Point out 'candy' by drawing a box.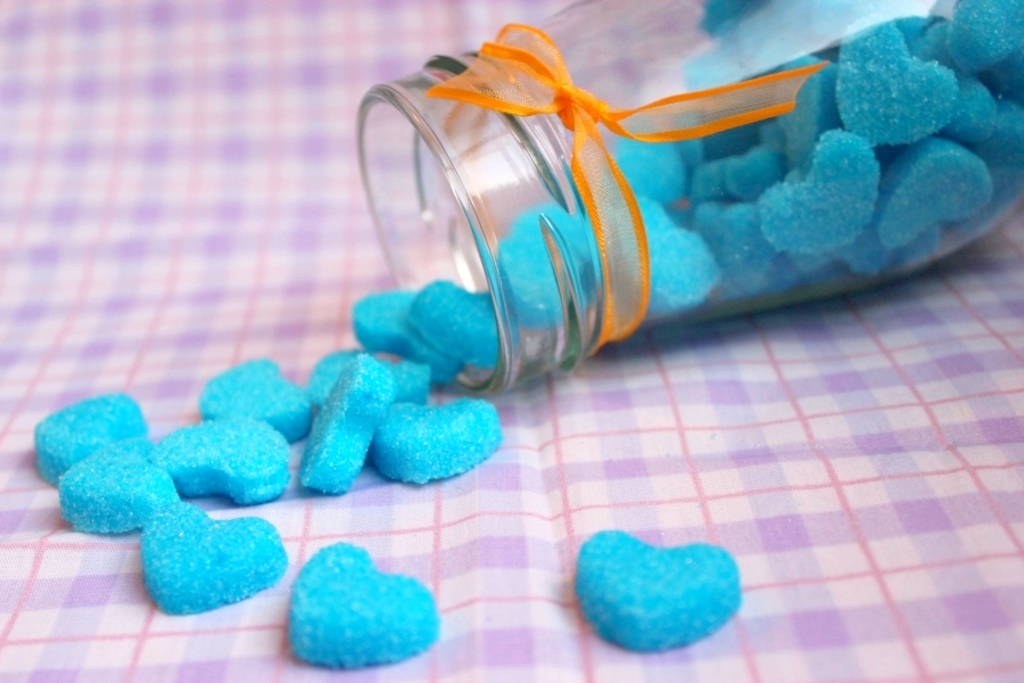
[left=27, top=0, right=1023, bottom=682].
